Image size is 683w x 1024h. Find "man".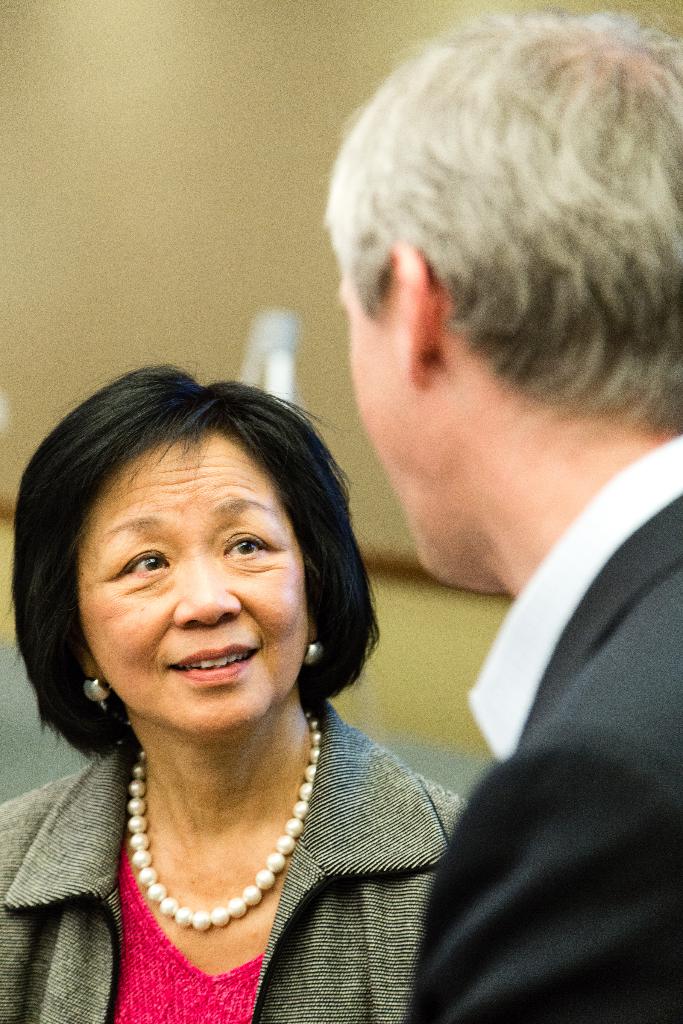
pyautogui.locateOnScreen(309, 3, 682, 1023).
